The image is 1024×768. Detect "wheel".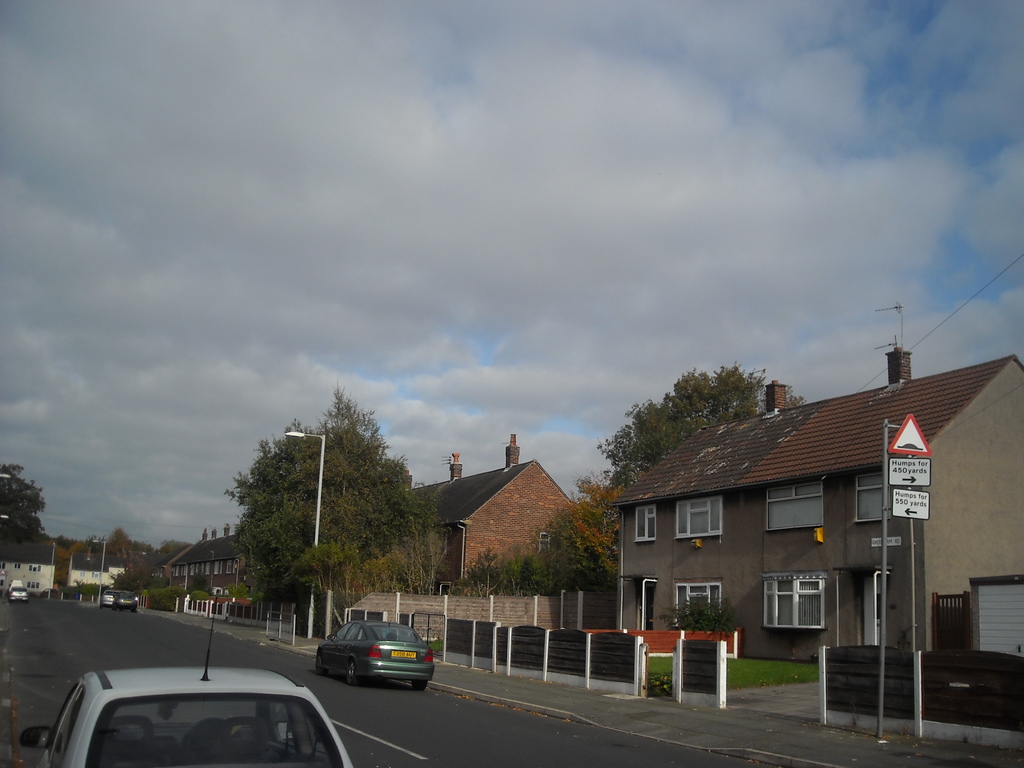
Detection: select_region(114, 603, 116, 609).
